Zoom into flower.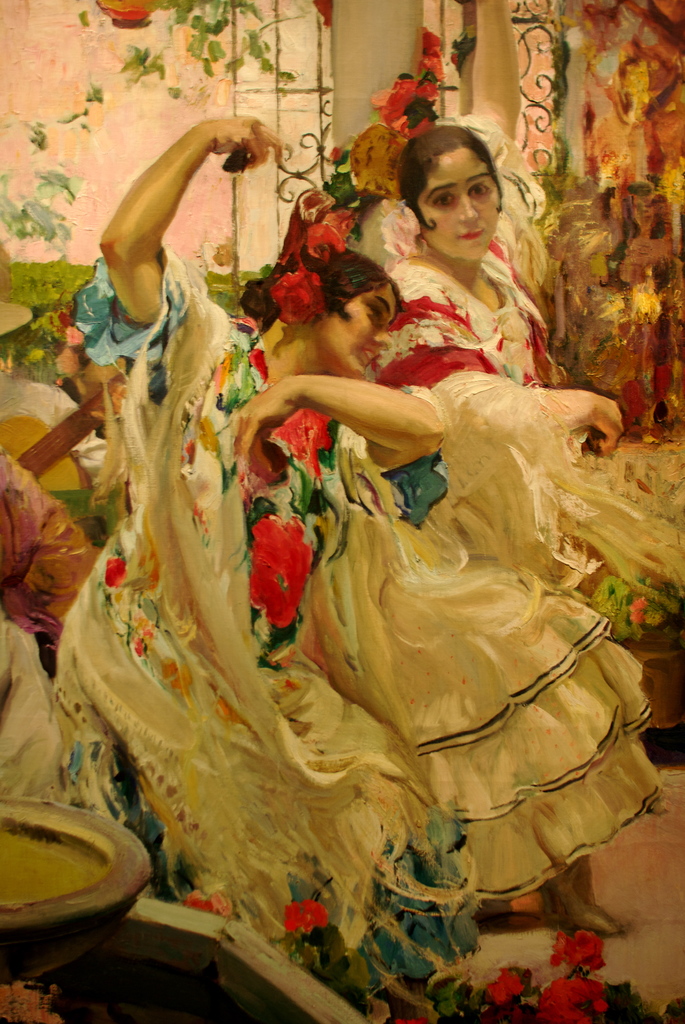
Zoom target: (left=280, top=900, right=329, bottom=934).
